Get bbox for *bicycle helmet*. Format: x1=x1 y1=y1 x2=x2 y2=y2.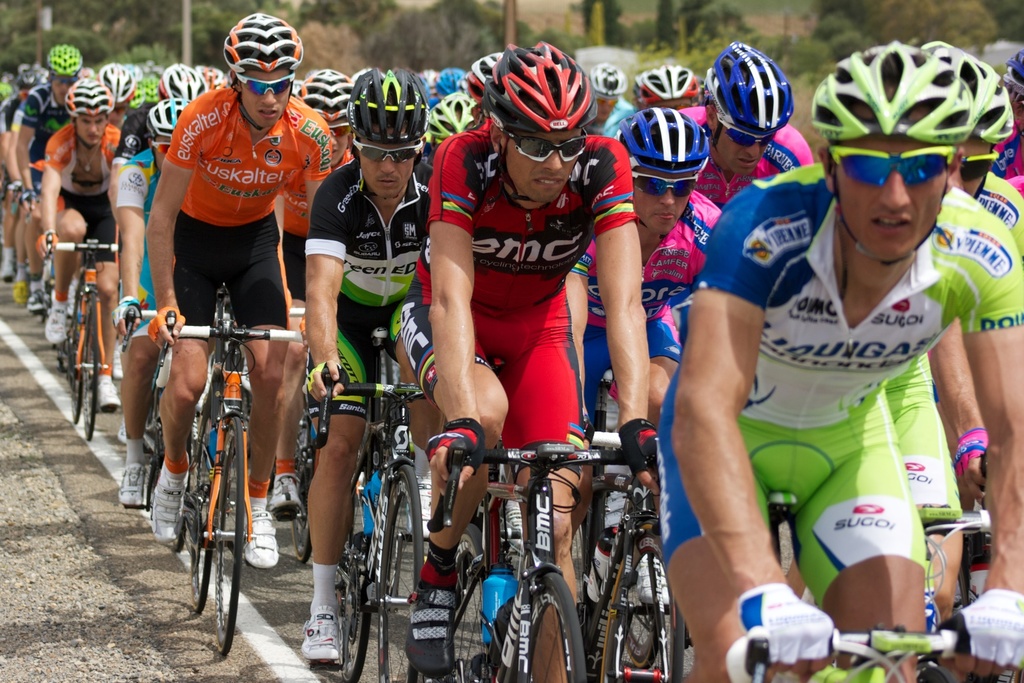
x1=441 y1=70 x2=464 y2=92.
